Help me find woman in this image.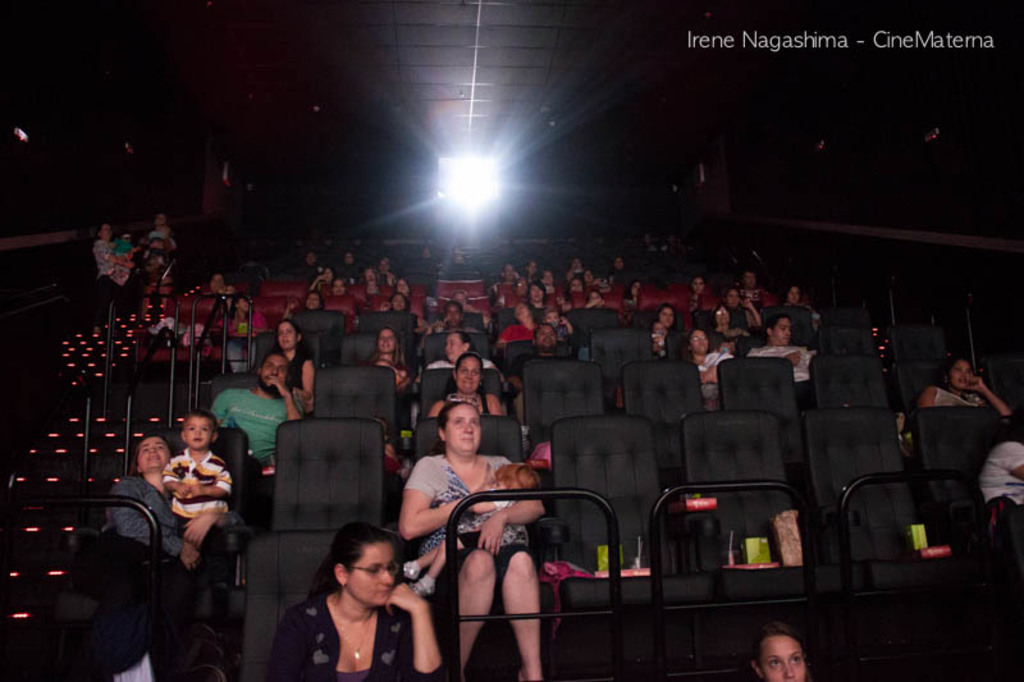
Found it: x1=639 y1=232 x2=659 y2=252.
